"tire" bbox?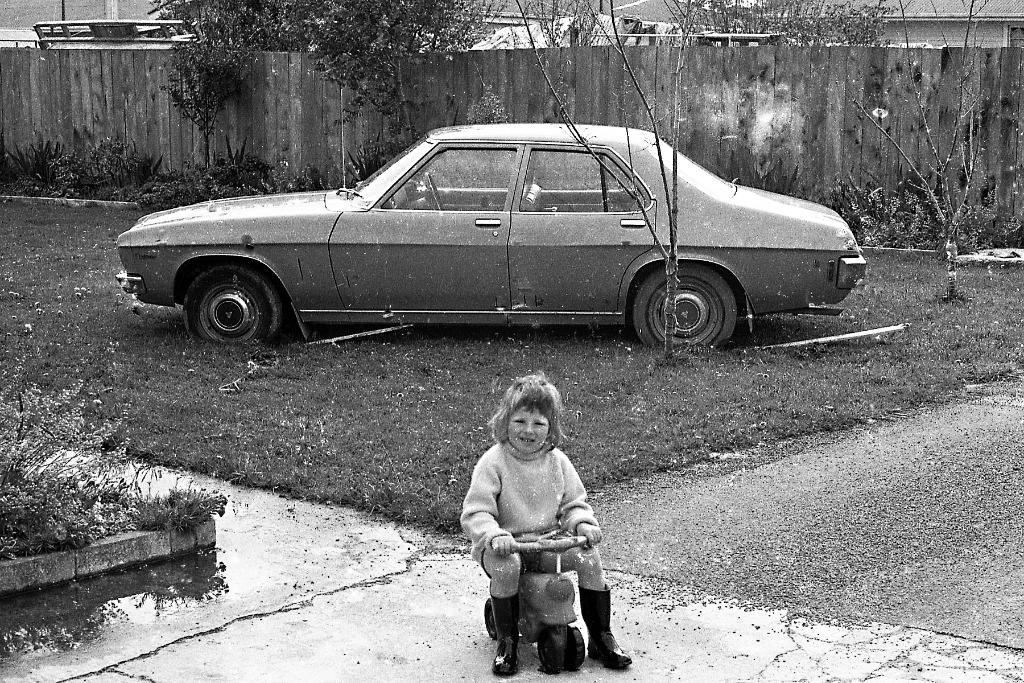
639/253/742/346
